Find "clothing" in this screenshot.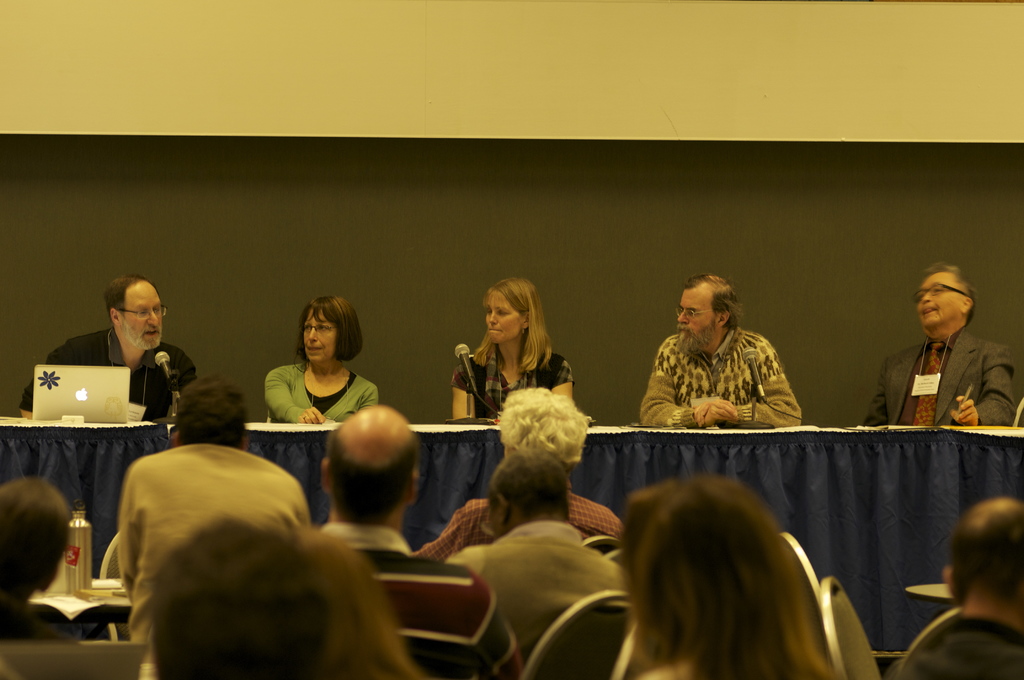
The bounding box for "clothing" is detection(262, 364, 381, 425).
